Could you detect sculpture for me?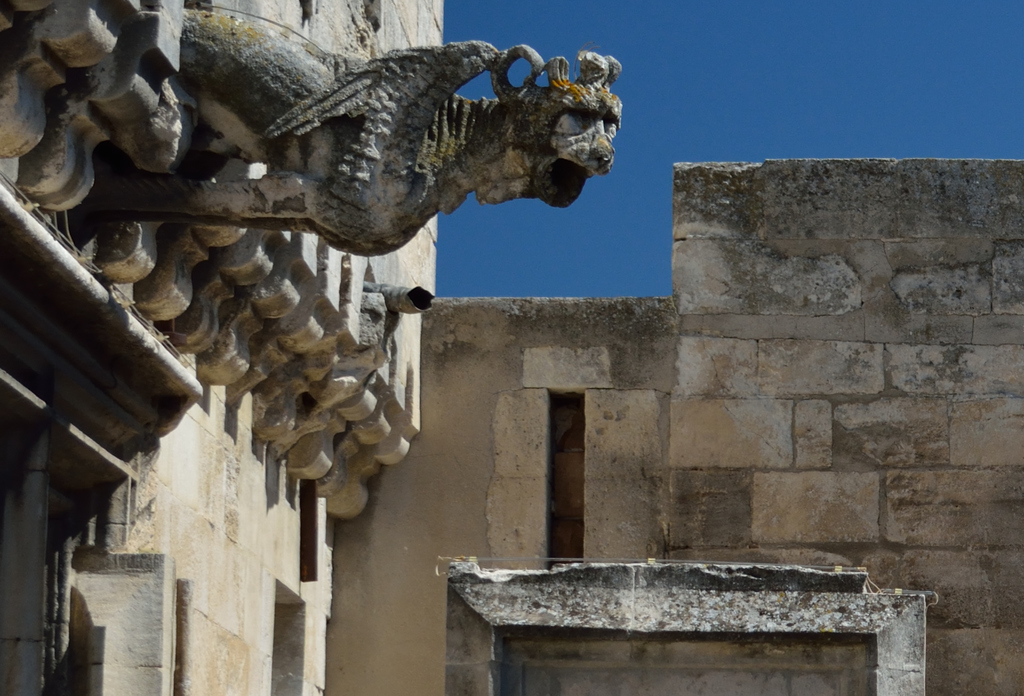
Detection result: (left=200, top=24, right=595, bottom=367).
